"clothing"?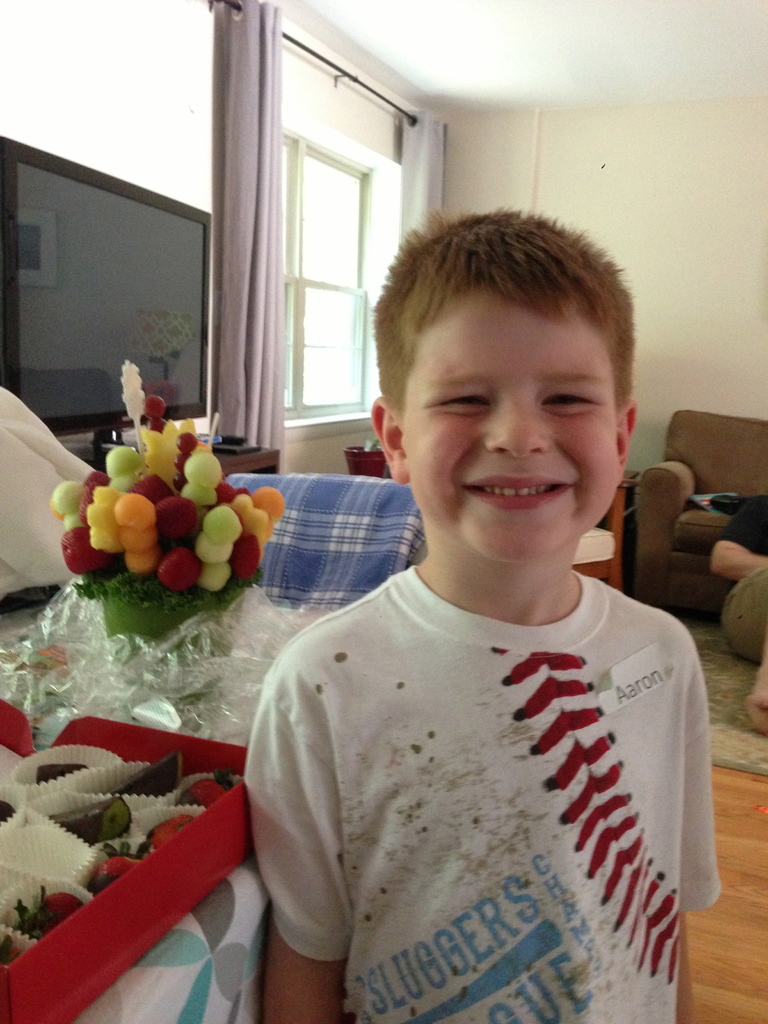
x1=227 y1=509 x2=744 y2=1011
